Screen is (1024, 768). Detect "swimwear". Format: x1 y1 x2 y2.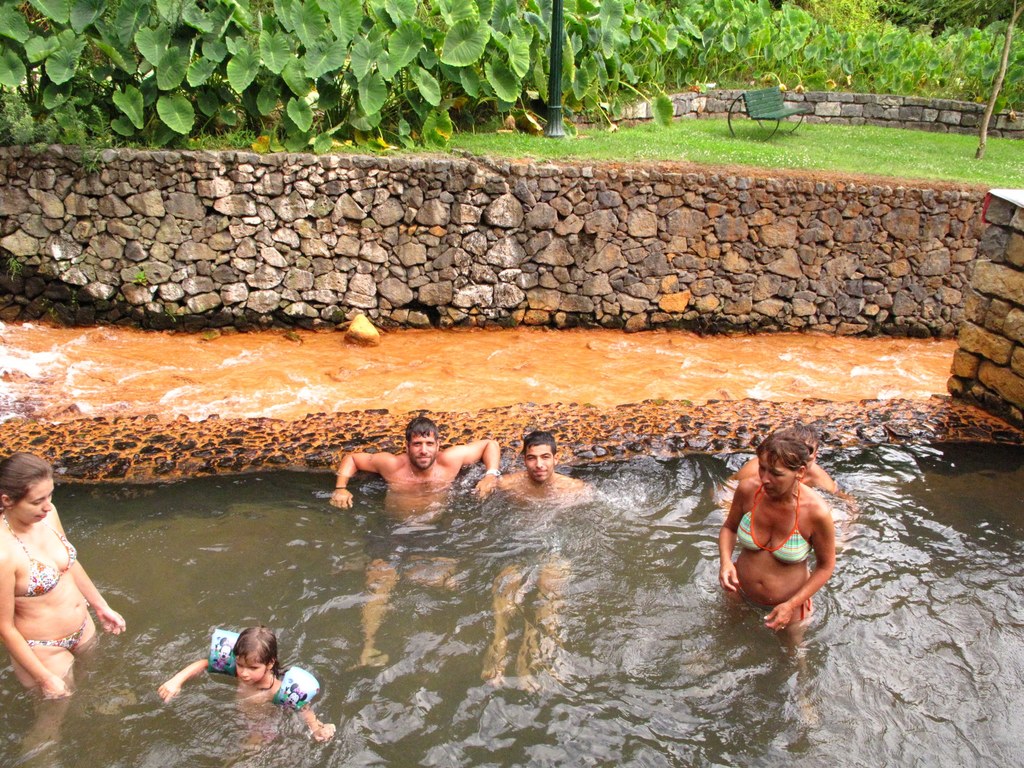
2 513 79 596.
